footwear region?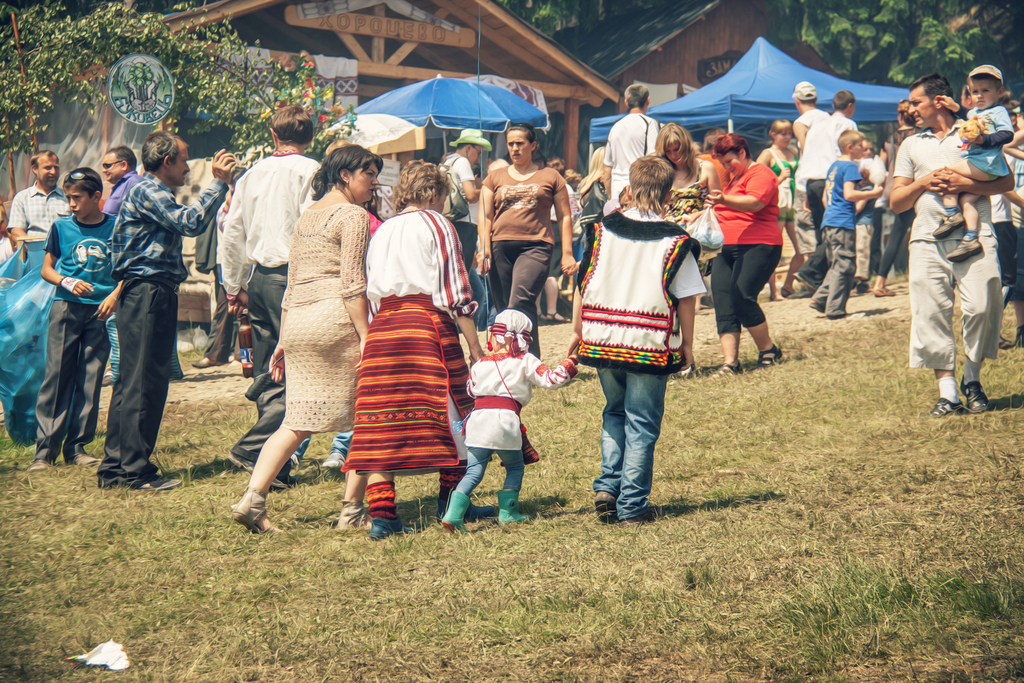
bbox=[438, 490, 467, 537]
